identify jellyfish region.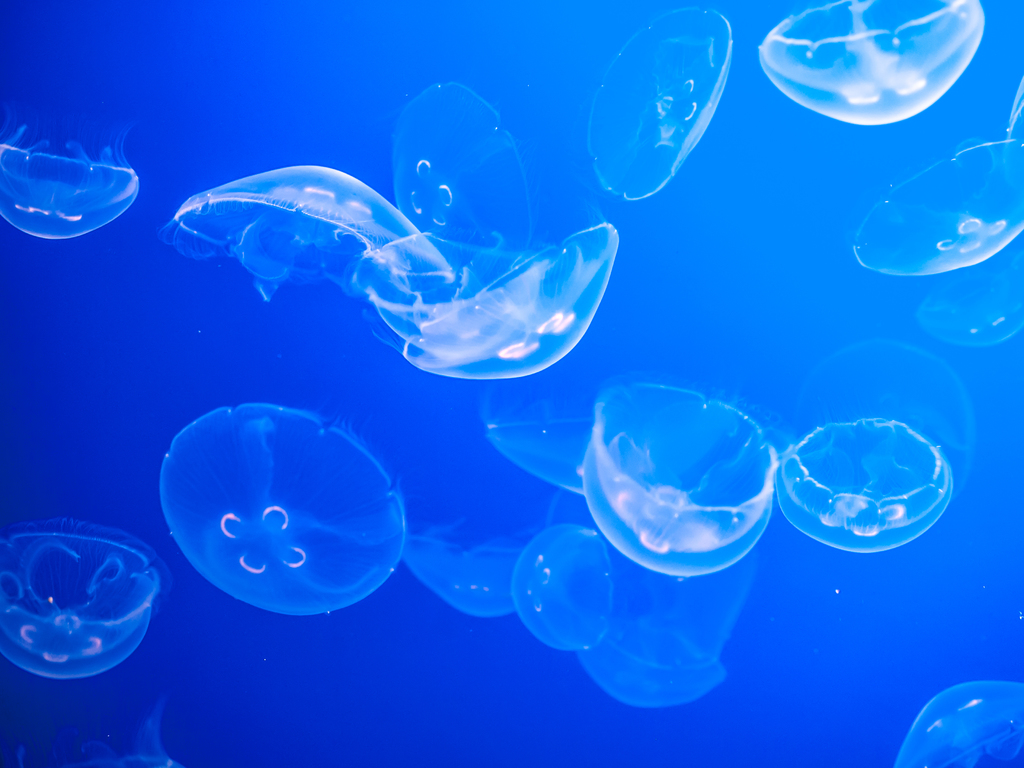
Region: locate(397, 534, 525, 619).
